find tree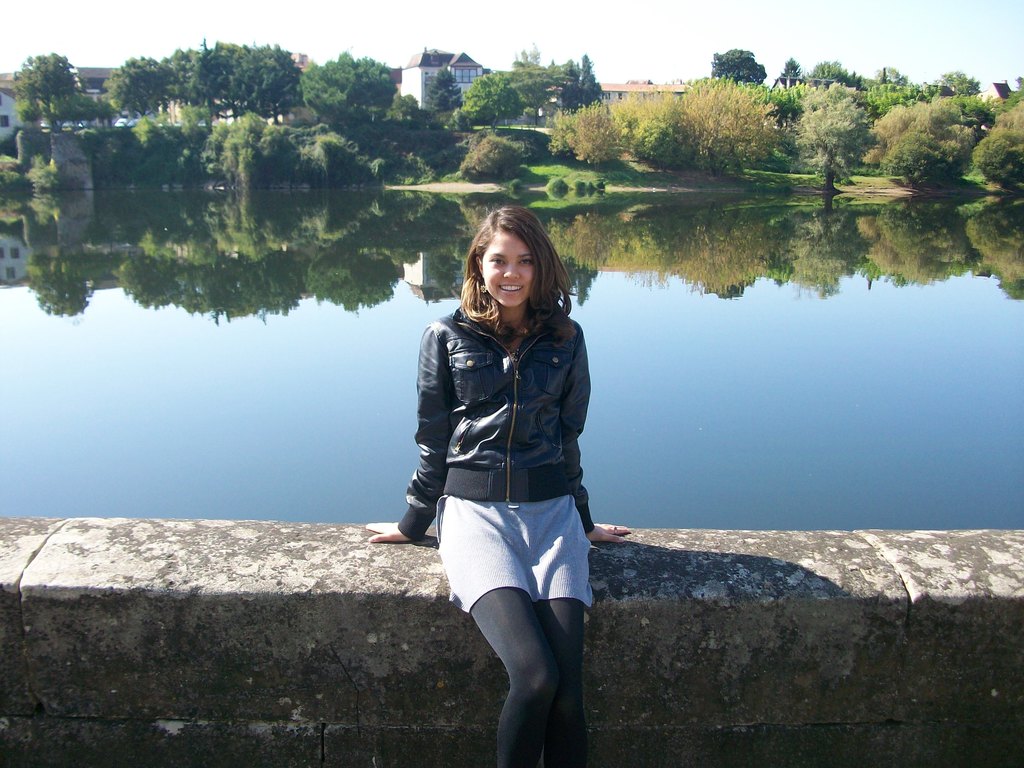
(x1=861, y1=72, x2=1004, y2=211)
